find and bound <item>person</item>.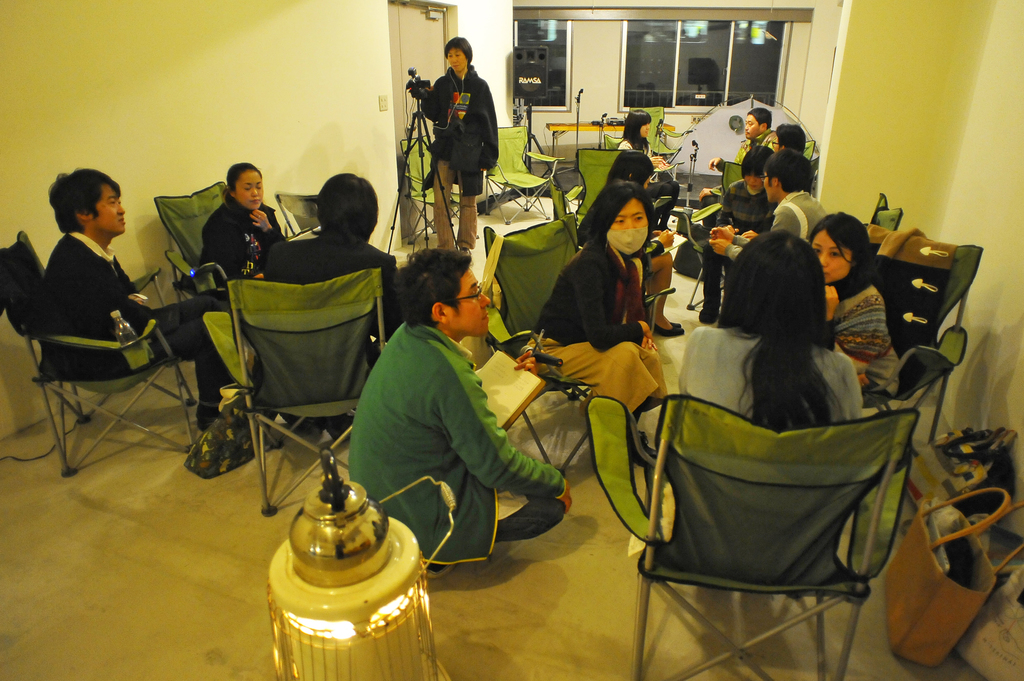
Bound: box(614, 106, 666, 172).
